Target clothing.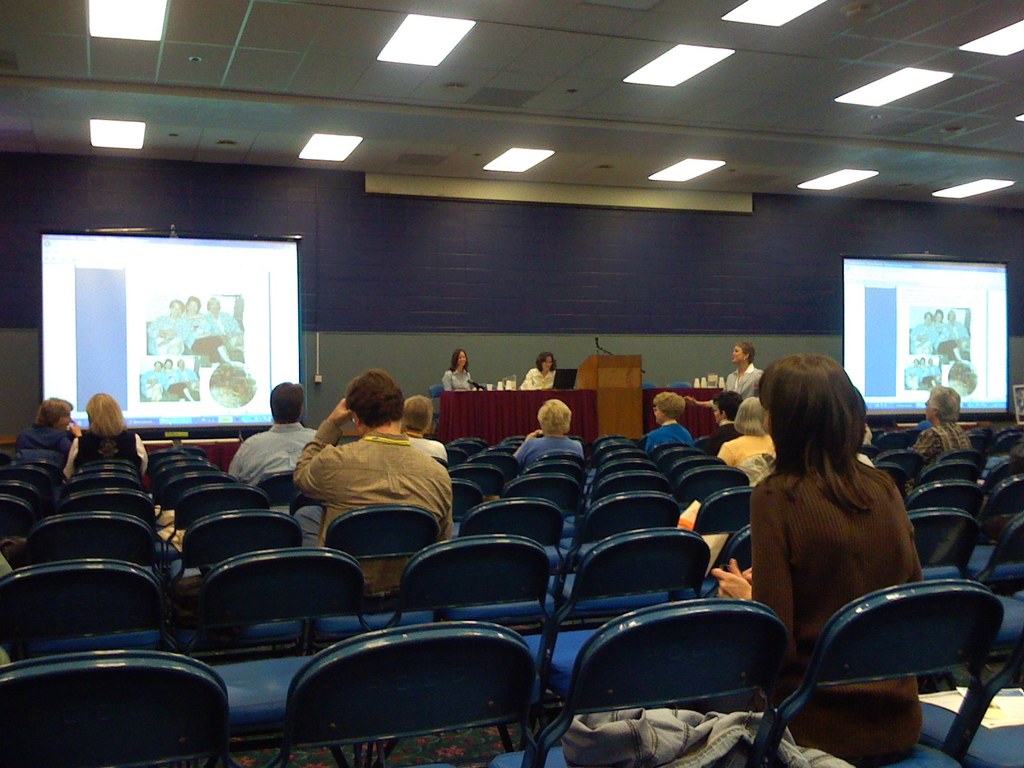
Target region: left=747, top=465, right=927, bottom=766.
